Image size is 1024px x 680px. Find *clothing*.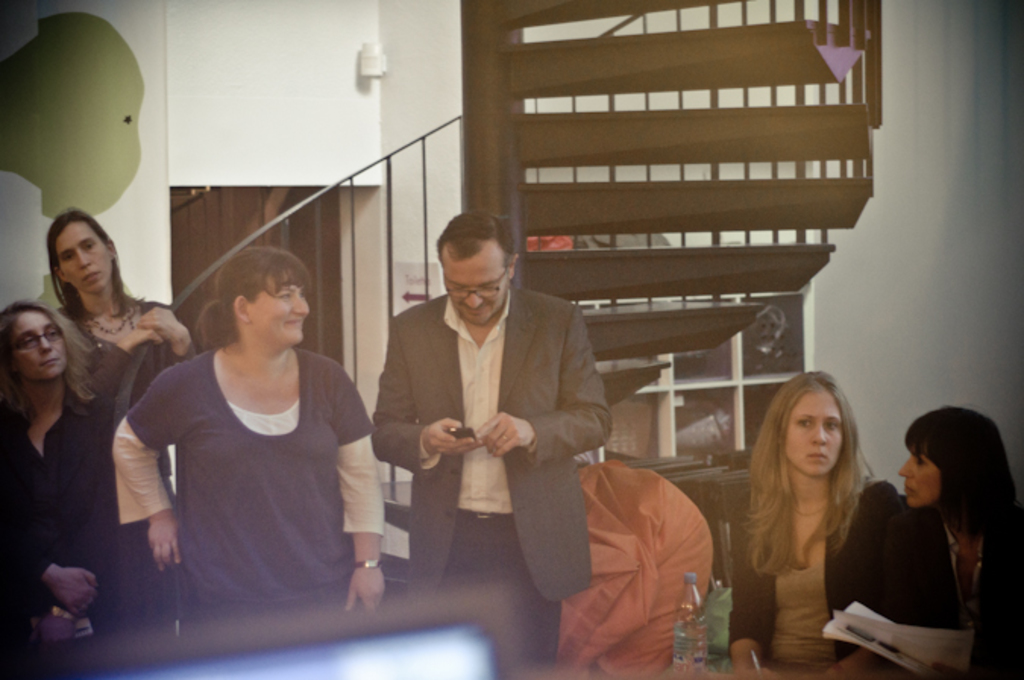
bbox=[730, 480, 913, 678].
